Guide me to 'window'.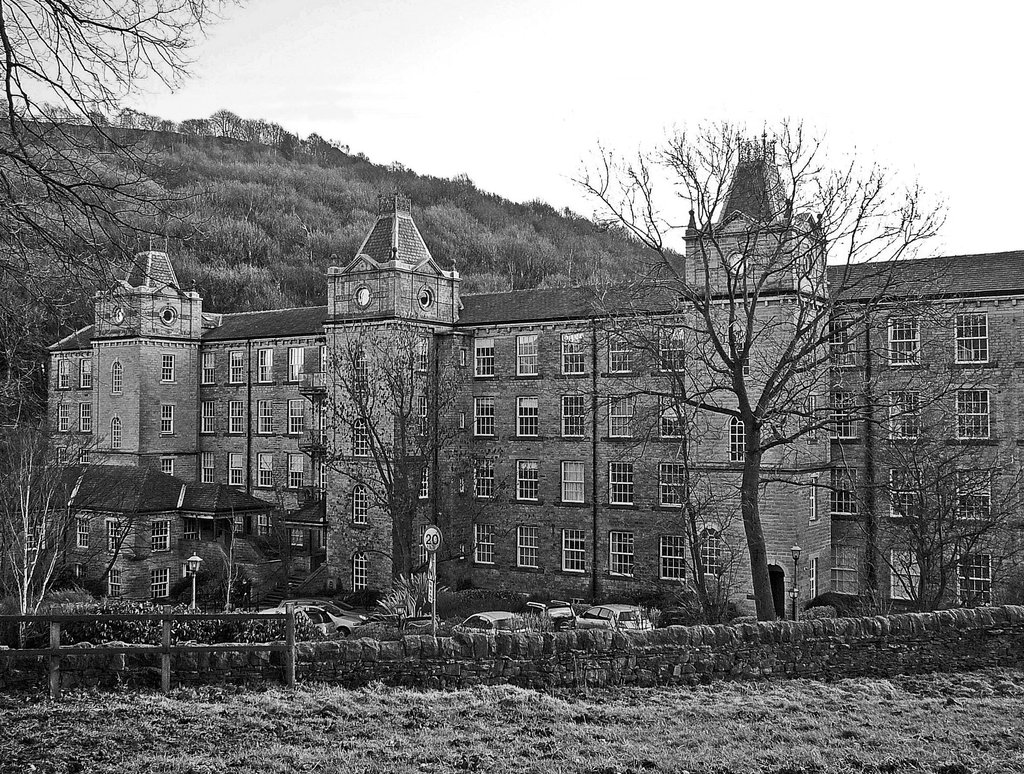
Guidance: [319,348,328,387].
